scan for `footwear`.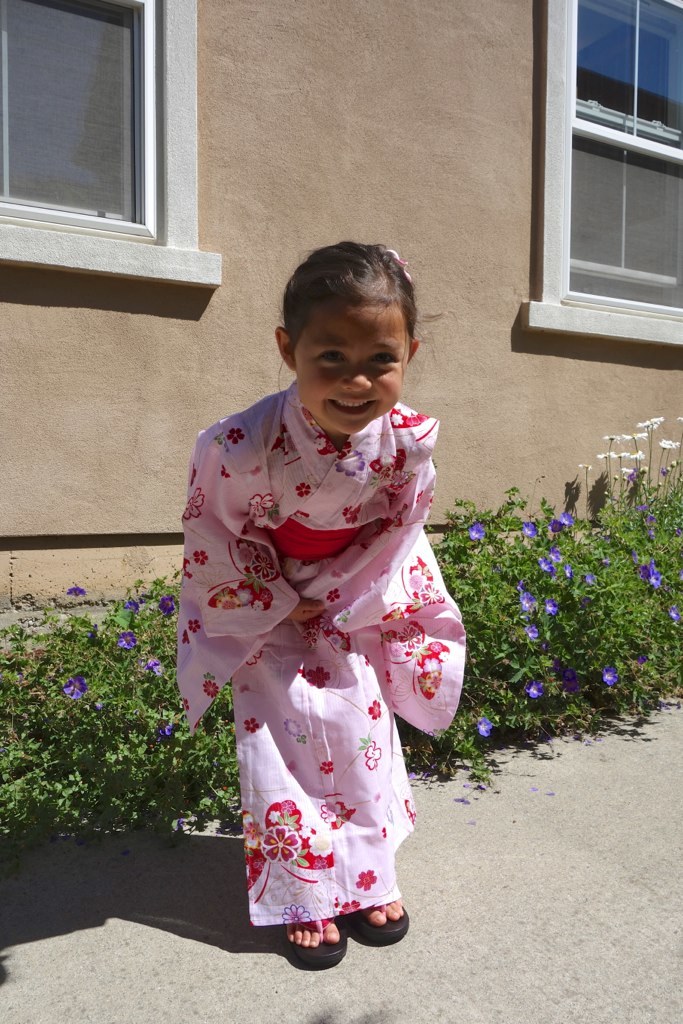
Scan result: pyautogui.locateOnScreen(279, 911, 349, 971).
